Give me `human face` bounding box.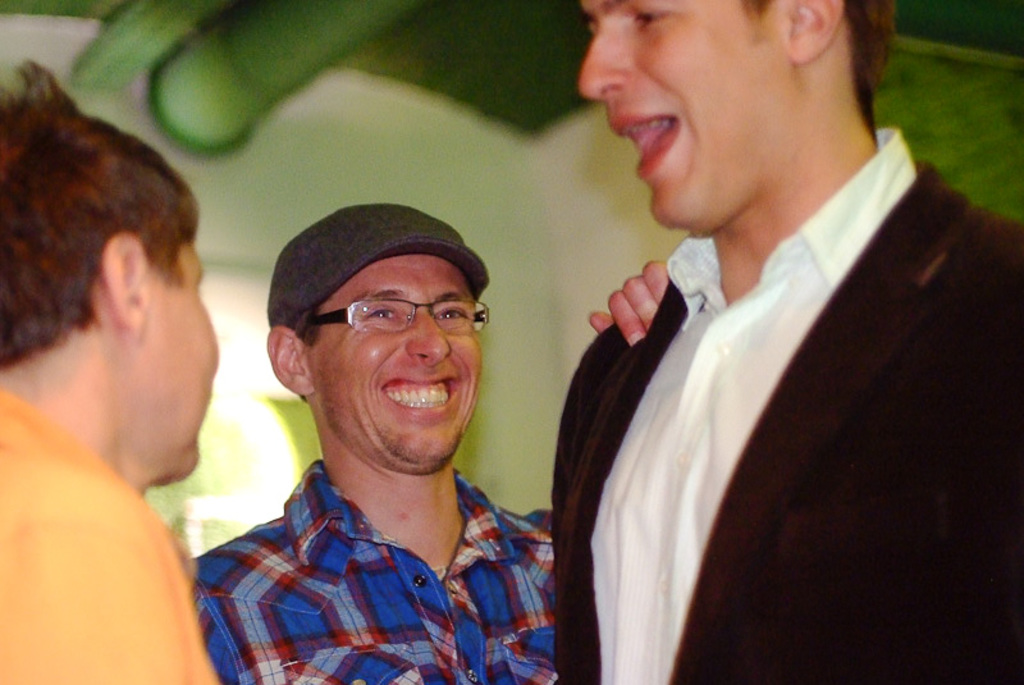
[146, 239, 219, 485].
